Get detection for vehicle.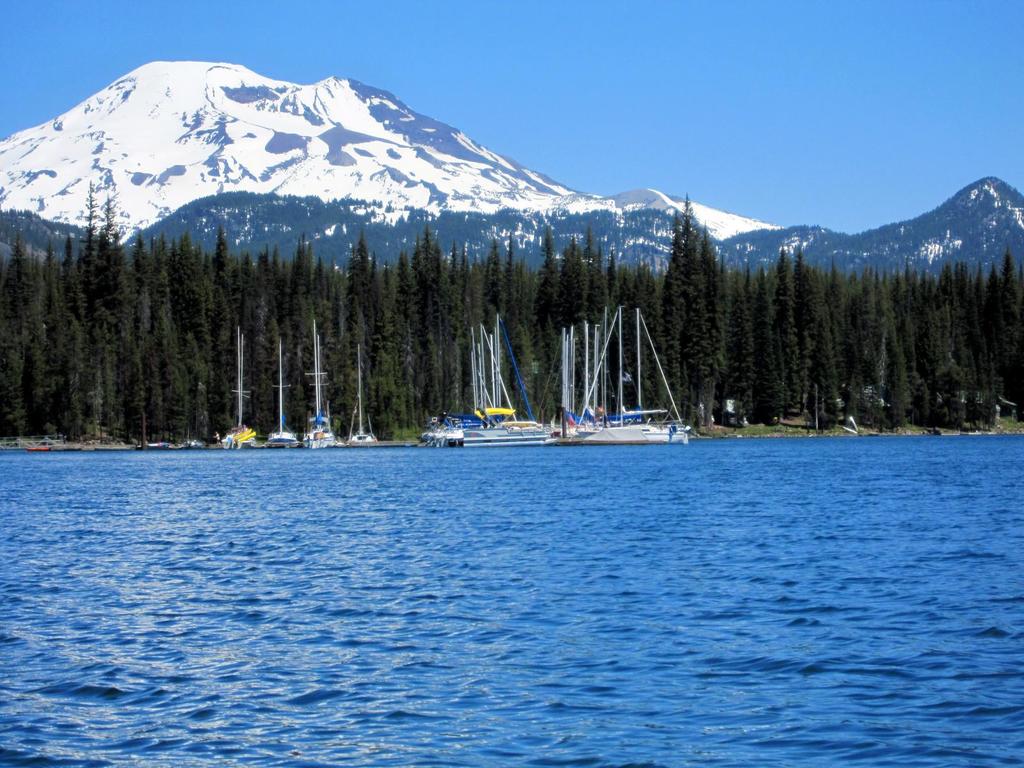
Detection: <region>552, 307, 689, 447</region>.
